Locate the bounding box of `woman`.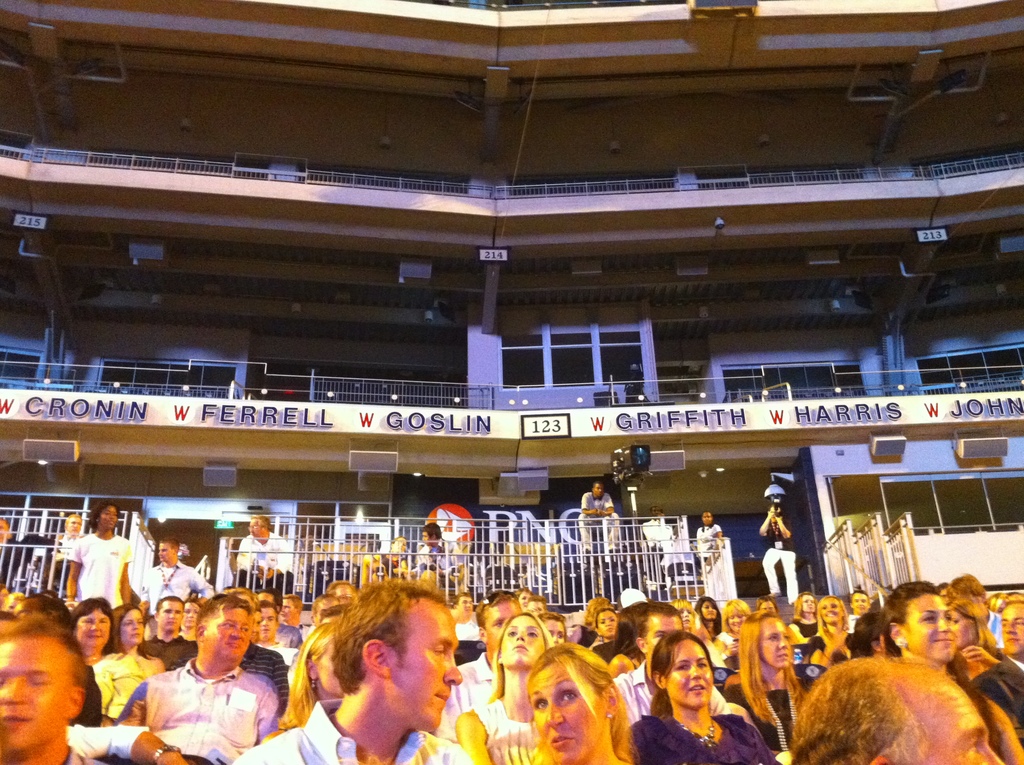
Bounding box: (788,591,817,642).
